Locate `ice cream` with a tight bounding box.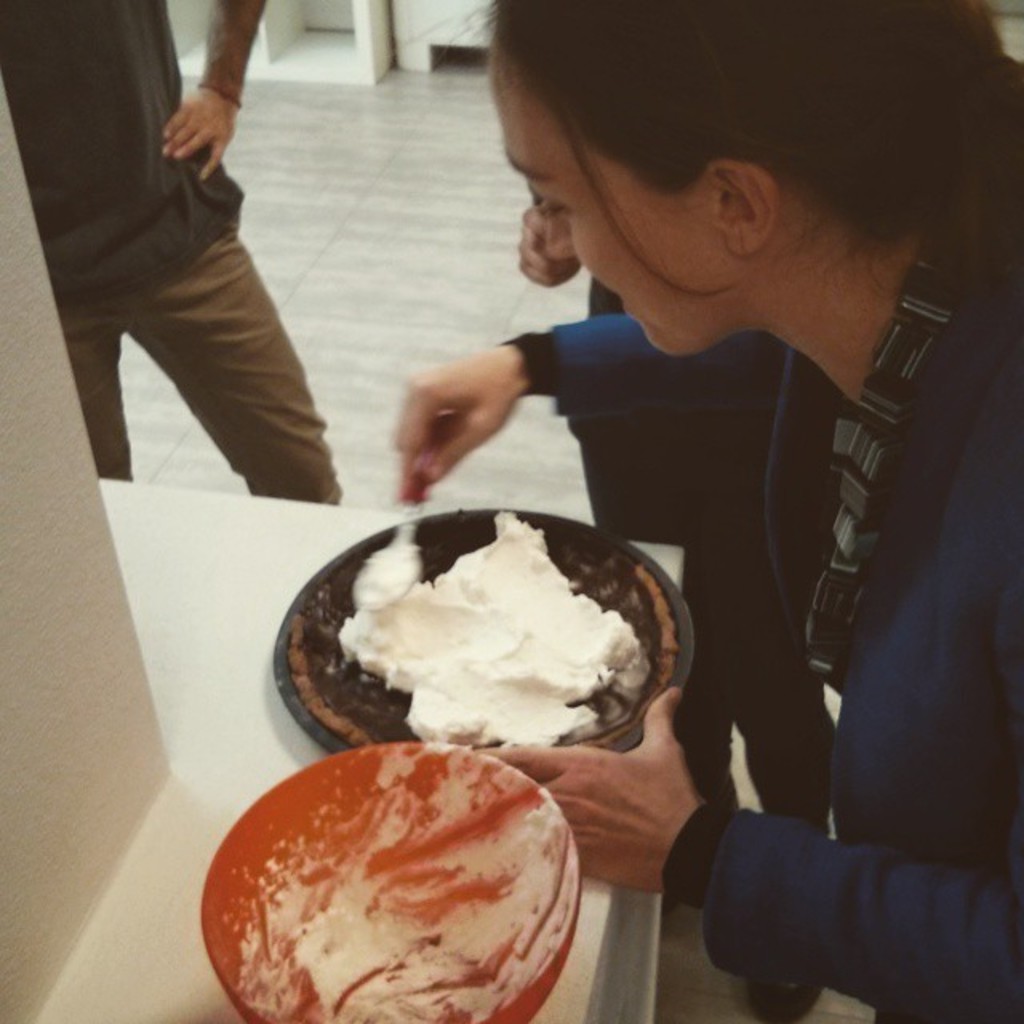
214 739 586 1022.
